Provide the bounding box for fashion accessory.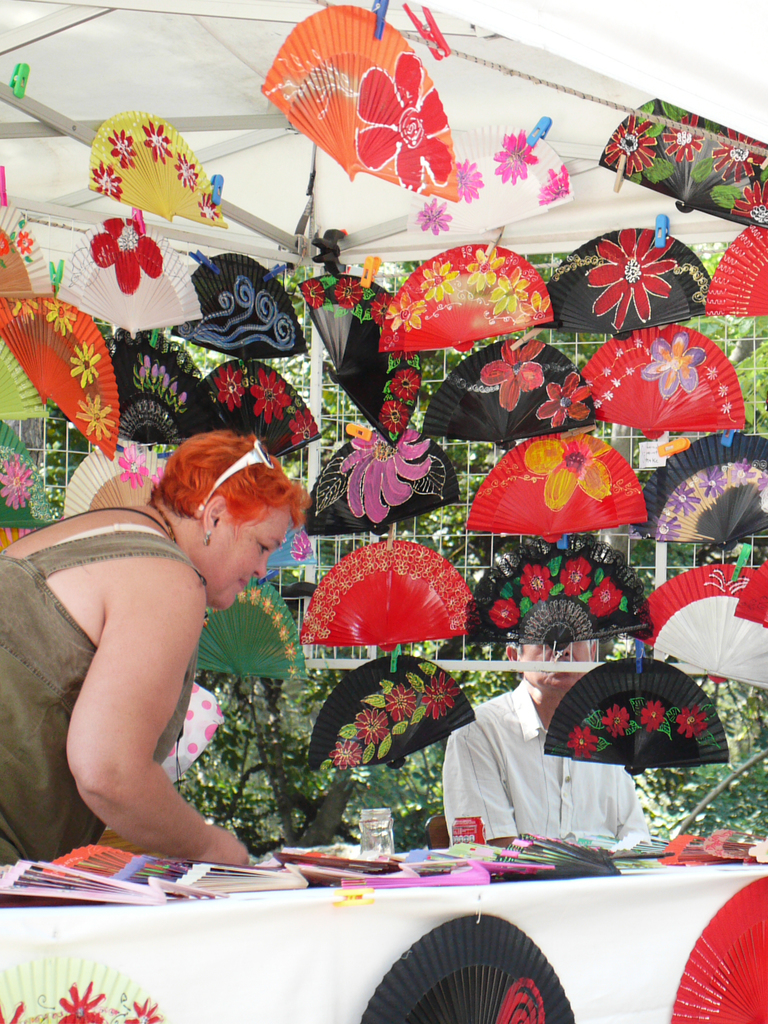
196, 582, 312, 680.
